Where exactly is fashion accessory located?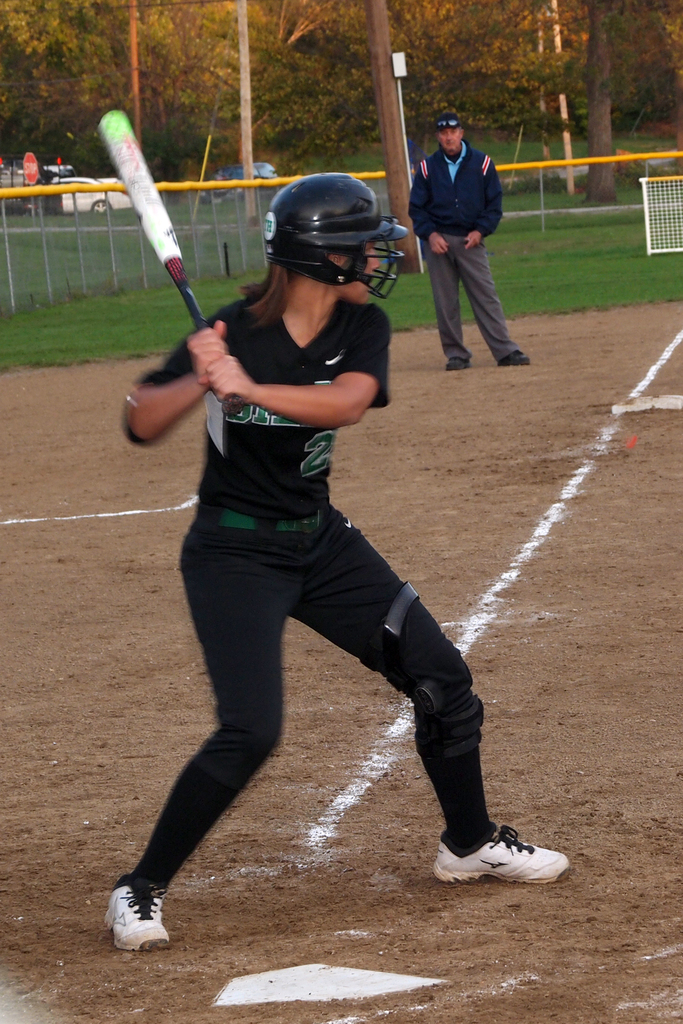
Its bounding box is {"x1": 102, "y1": 877, "x2": 172, "y2": 953}.
